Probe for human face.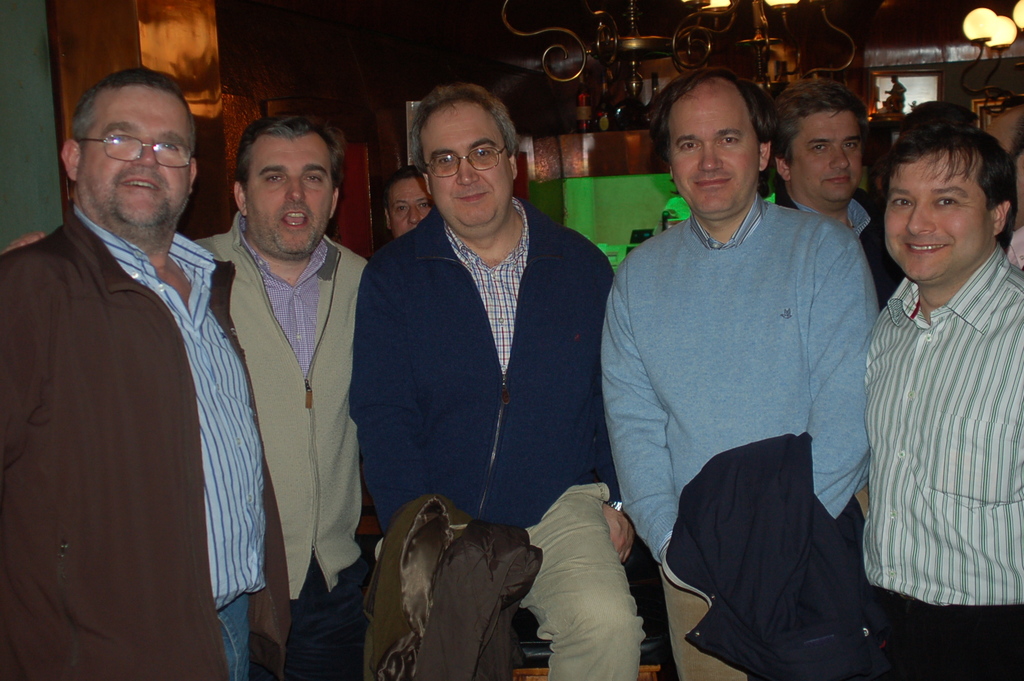
Probe result: detection(75, 85, 191, 225).
